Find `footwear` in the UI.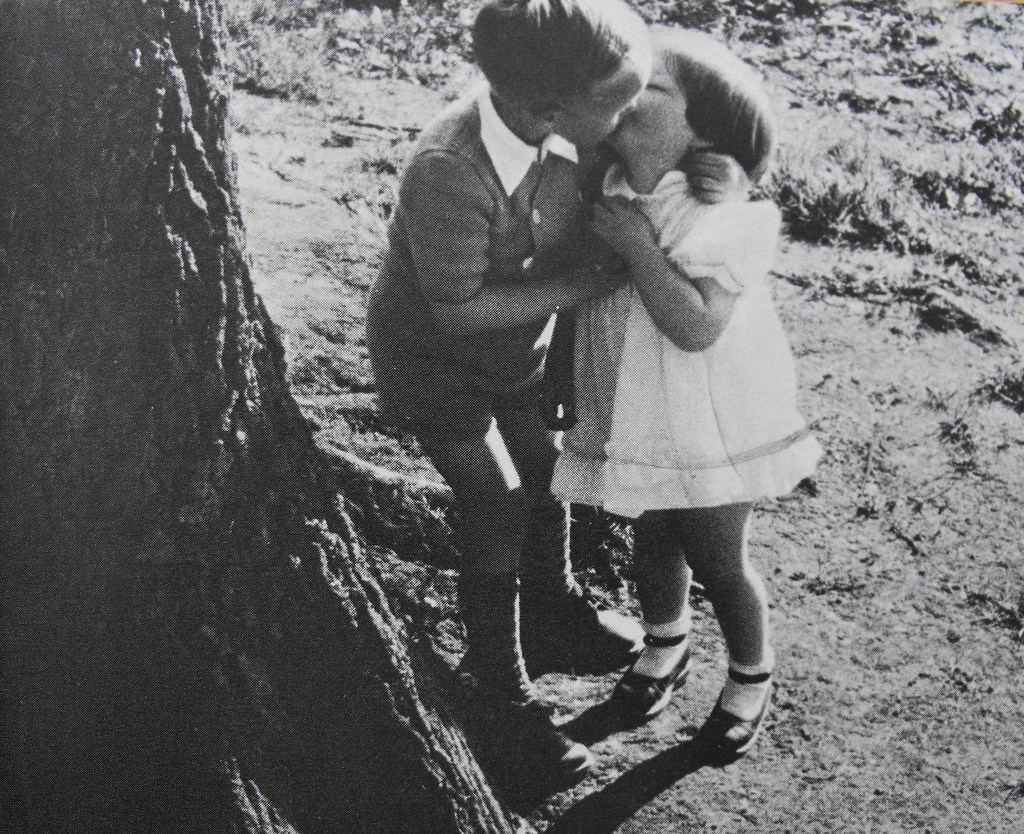
UI element at bbox=[609, 634, 691, 714].
